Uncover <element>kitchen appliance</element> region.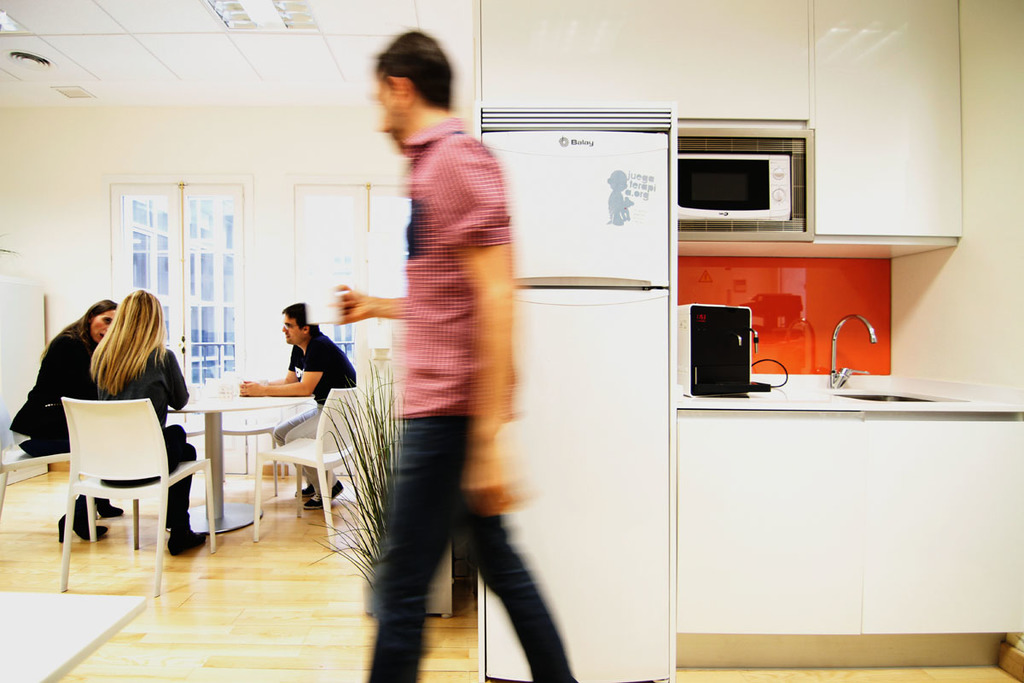
Uncovered: left=480, top=132, right=671, bottom=682.
